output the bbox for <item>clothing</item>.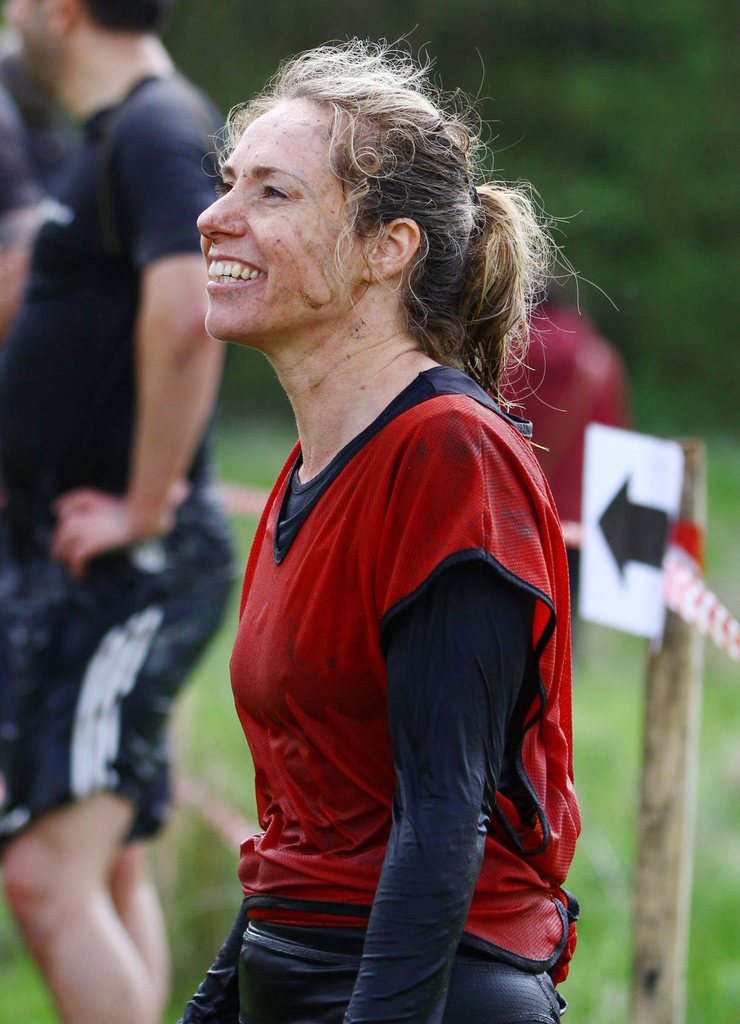
0:71:239:851.
